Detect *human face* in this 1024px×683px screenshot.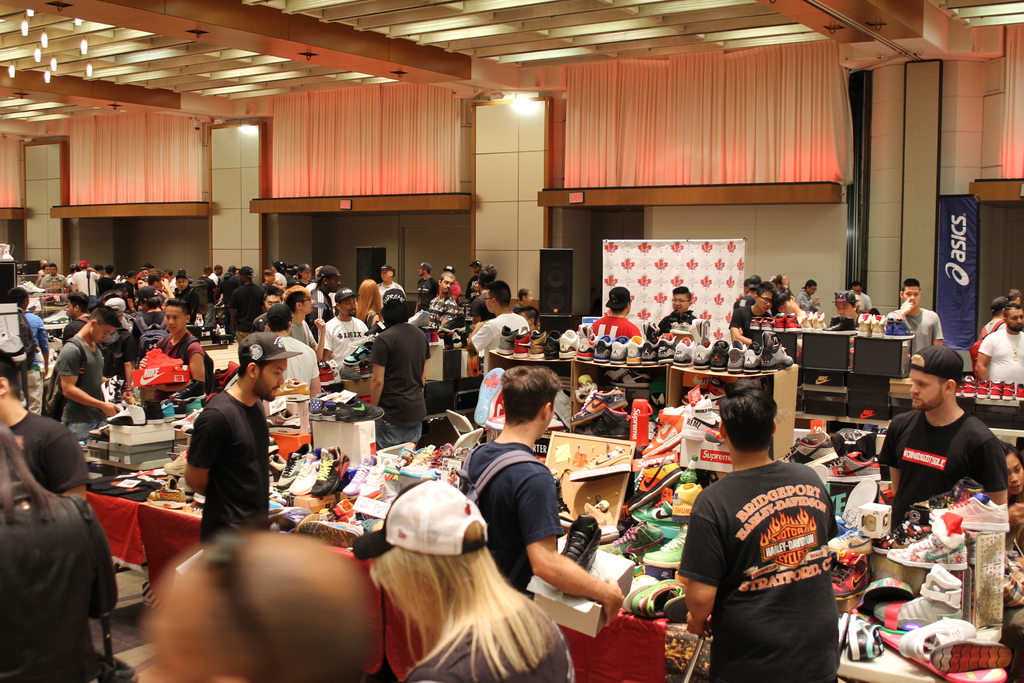
Detection: x1=264 y1=291 x2=280 y2=309.
